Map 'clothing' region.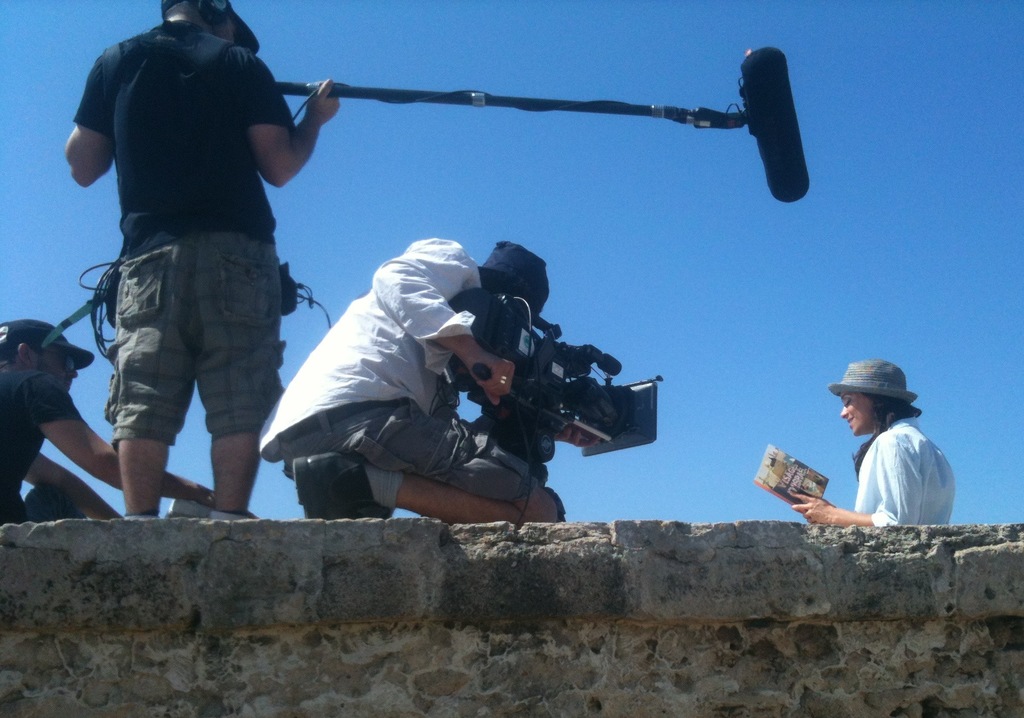
Mapped to [848,417,955,527].
